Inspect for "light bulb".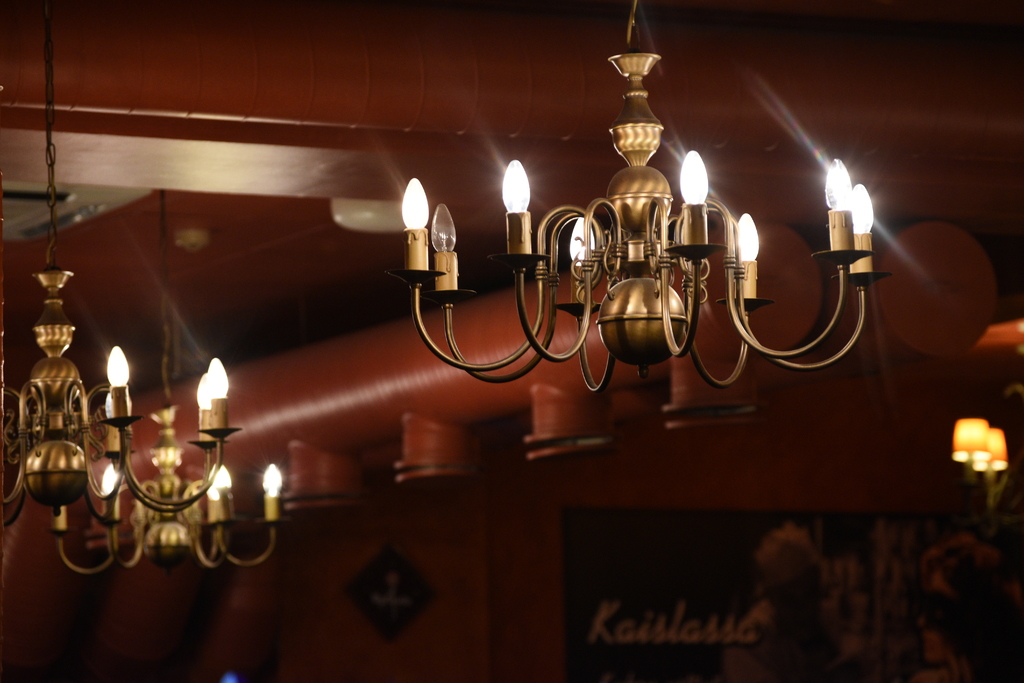
Inspection: left=209, top=462, right=232, bottom=487.
